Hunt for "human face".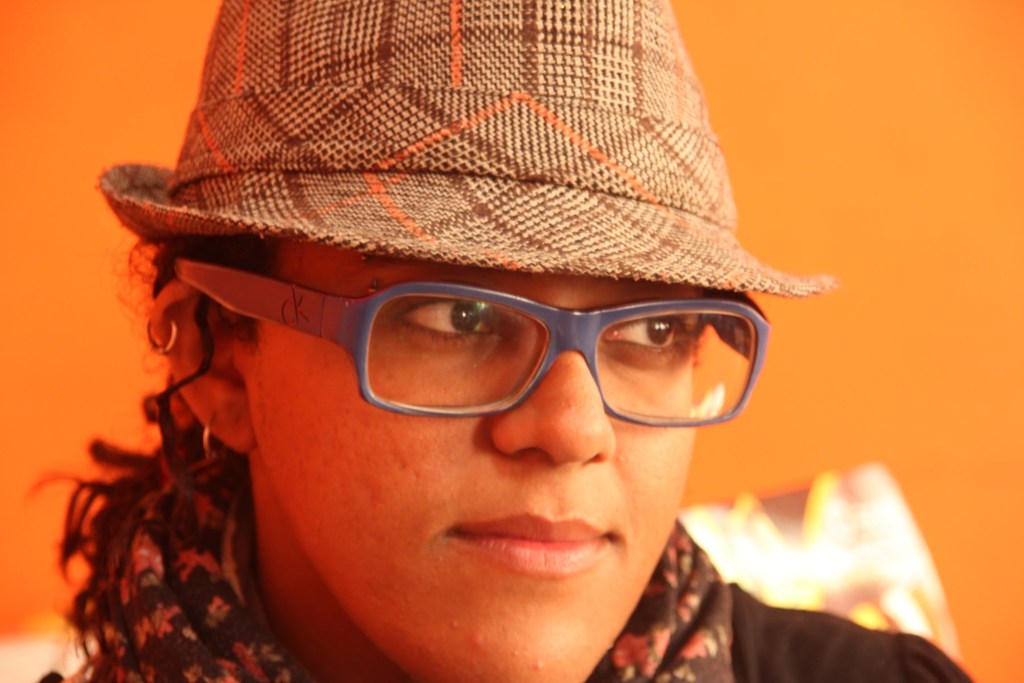
Hunted down at pyautogui.locateOnScreen(245, 238, 696, 682).
